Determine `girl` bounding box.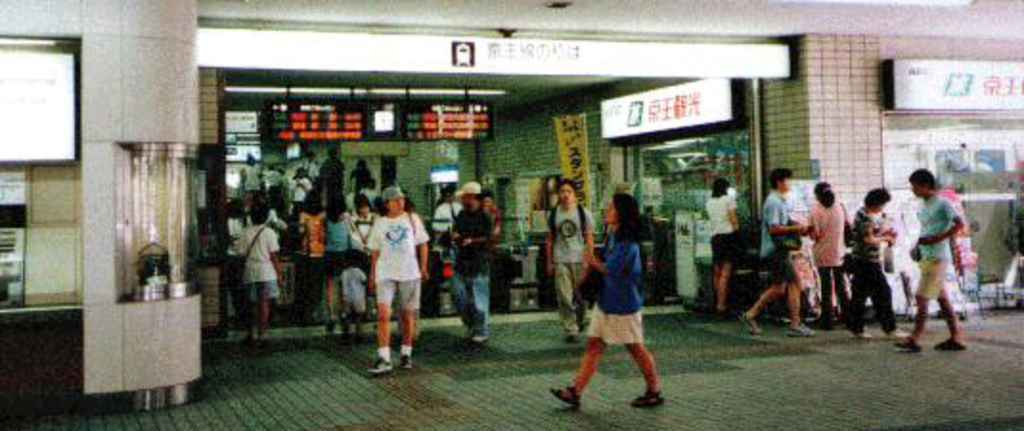
Determined: box=[708, 182, 739, 316].
